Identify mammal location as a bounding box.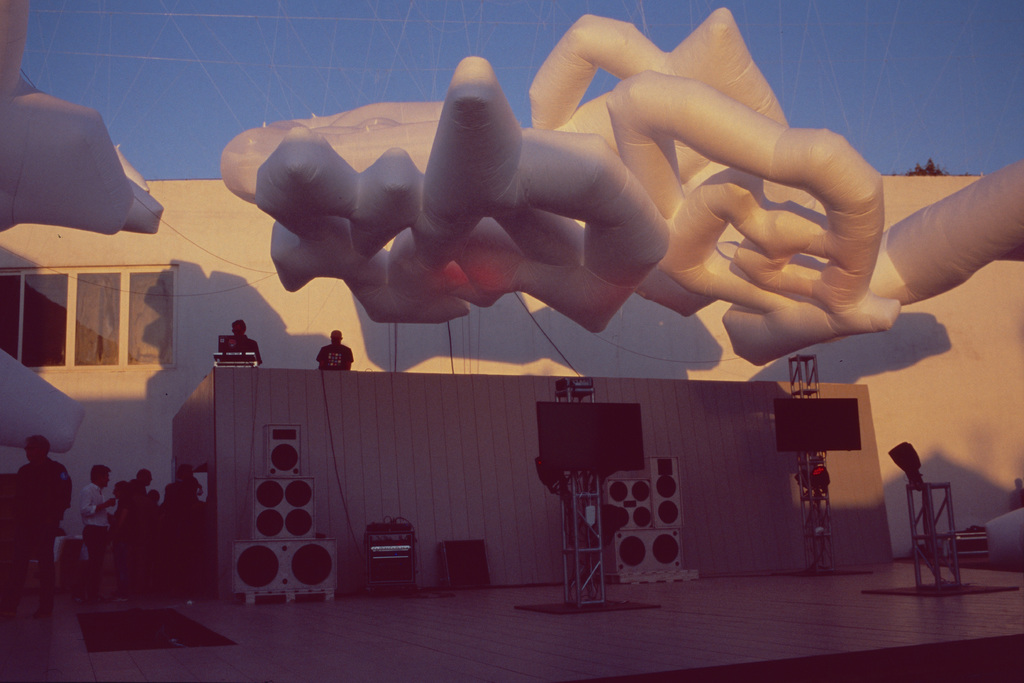
BBox(124, 470, 151, 591).
